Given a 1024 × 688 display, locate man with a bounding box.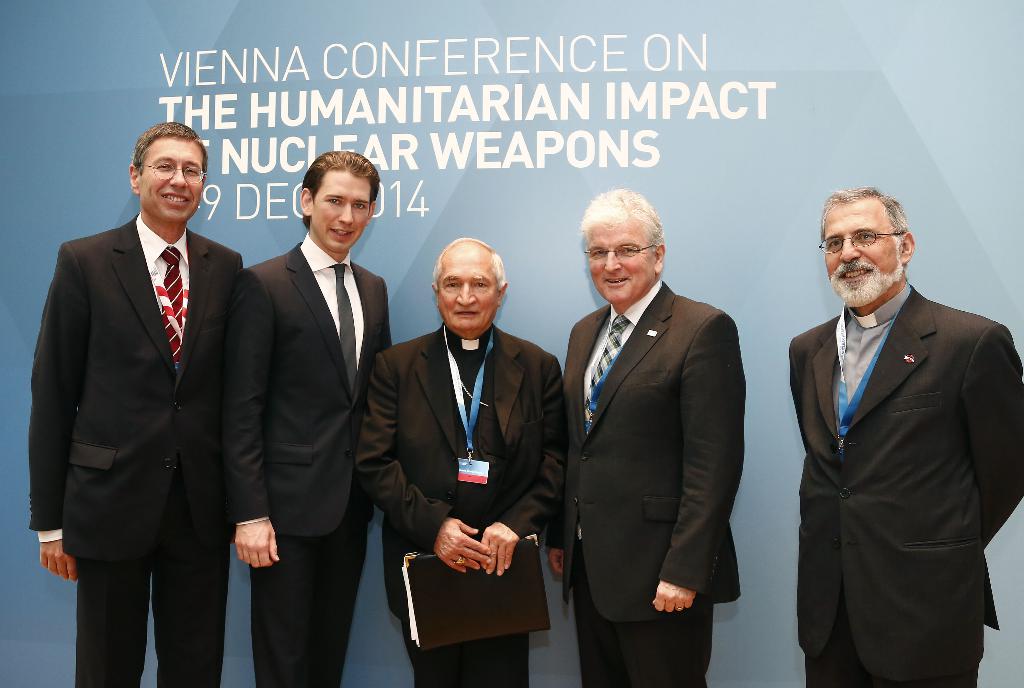
Located: region(224, 153, 395, 687).
